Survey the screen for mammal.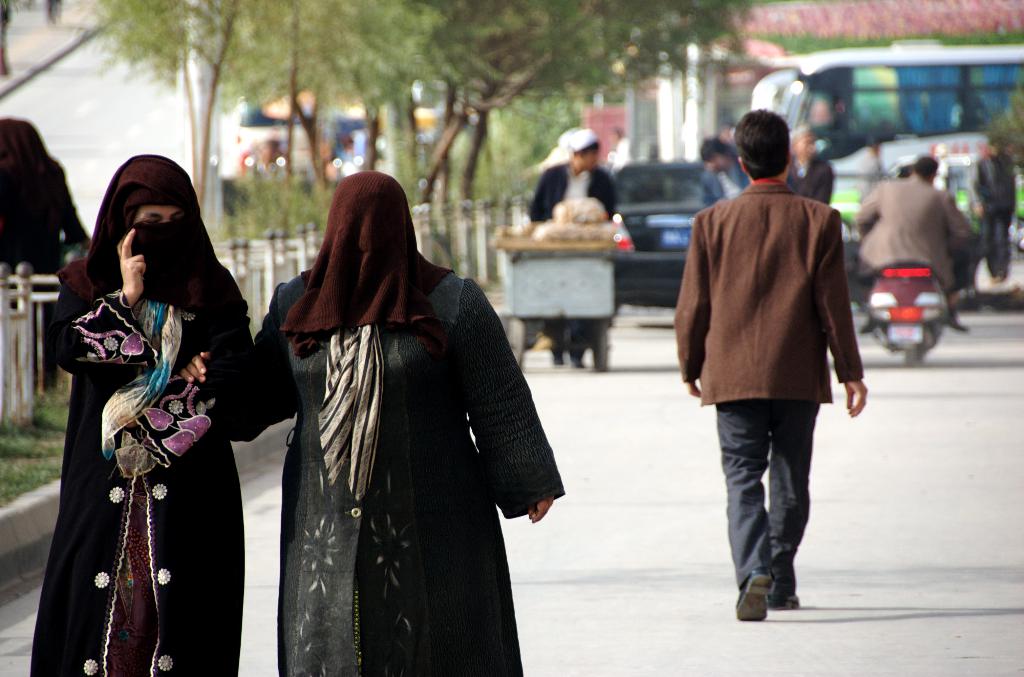
Survey found: 0 110 69 400.
